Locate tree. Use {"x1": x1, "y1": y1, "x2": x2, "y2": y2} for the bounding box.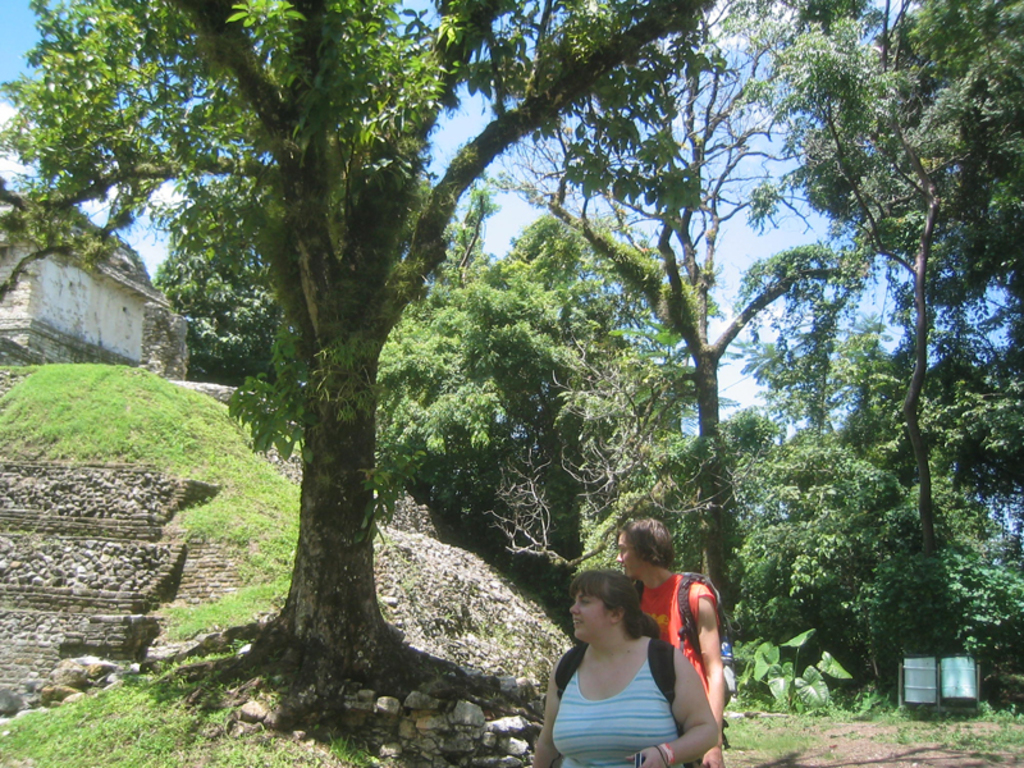
{"x1": 480, "y1": 0, "x2": 906, "y2": 667}.
